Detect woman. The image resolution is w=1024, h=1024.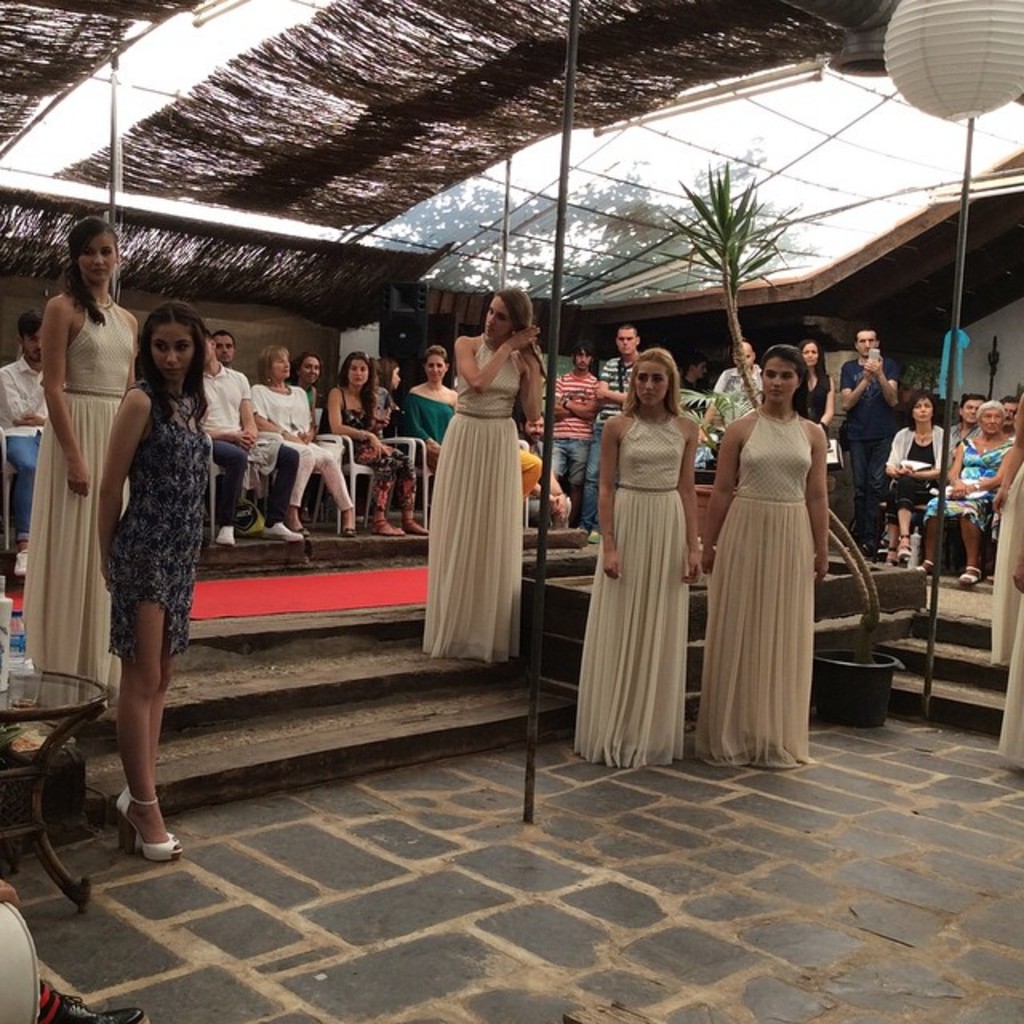
pyautogui.locateOnScreen(930, 397, 1016, 592).
